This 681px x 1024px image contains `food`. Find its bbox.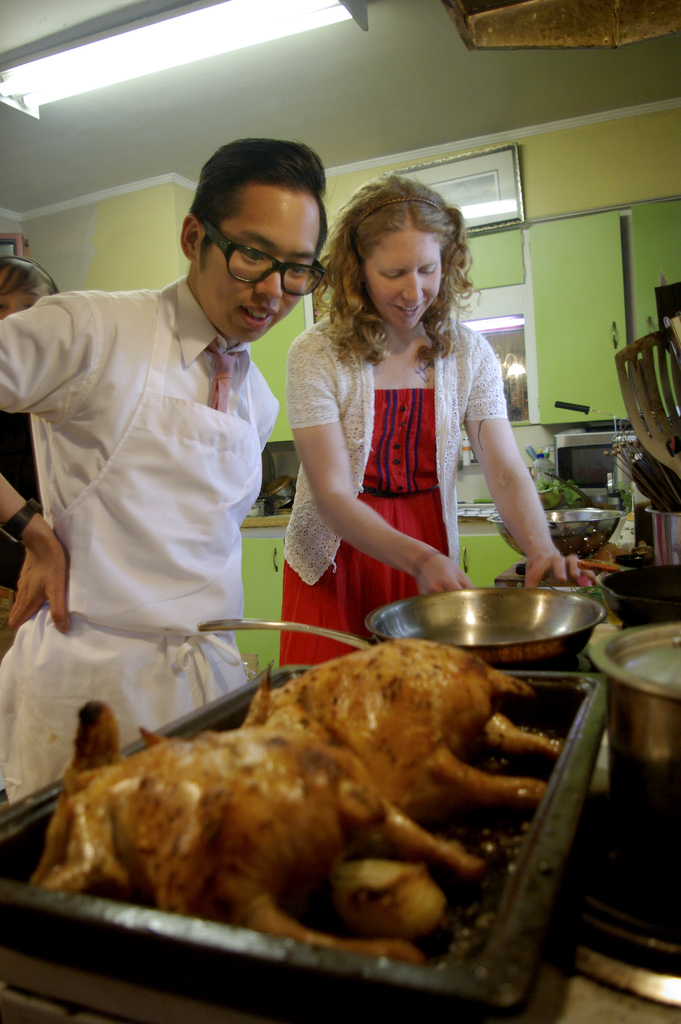
l=611, t=481, r=632, b=516.
